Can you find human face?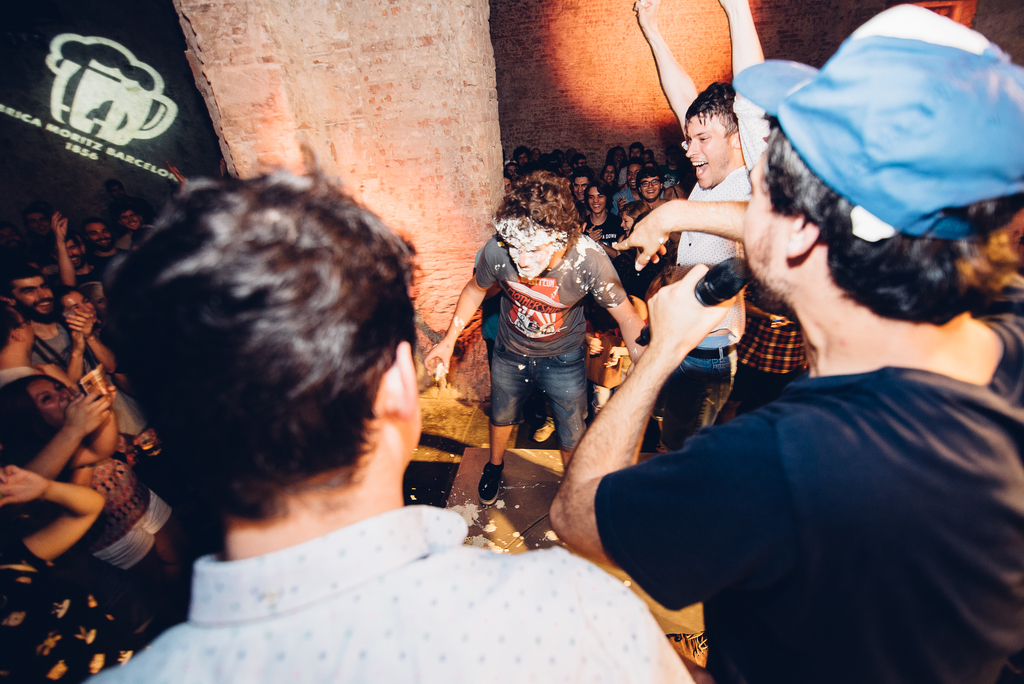
Yes, bounding box: pyautogui.locateOnScreen(54, 287, 98, 320).
